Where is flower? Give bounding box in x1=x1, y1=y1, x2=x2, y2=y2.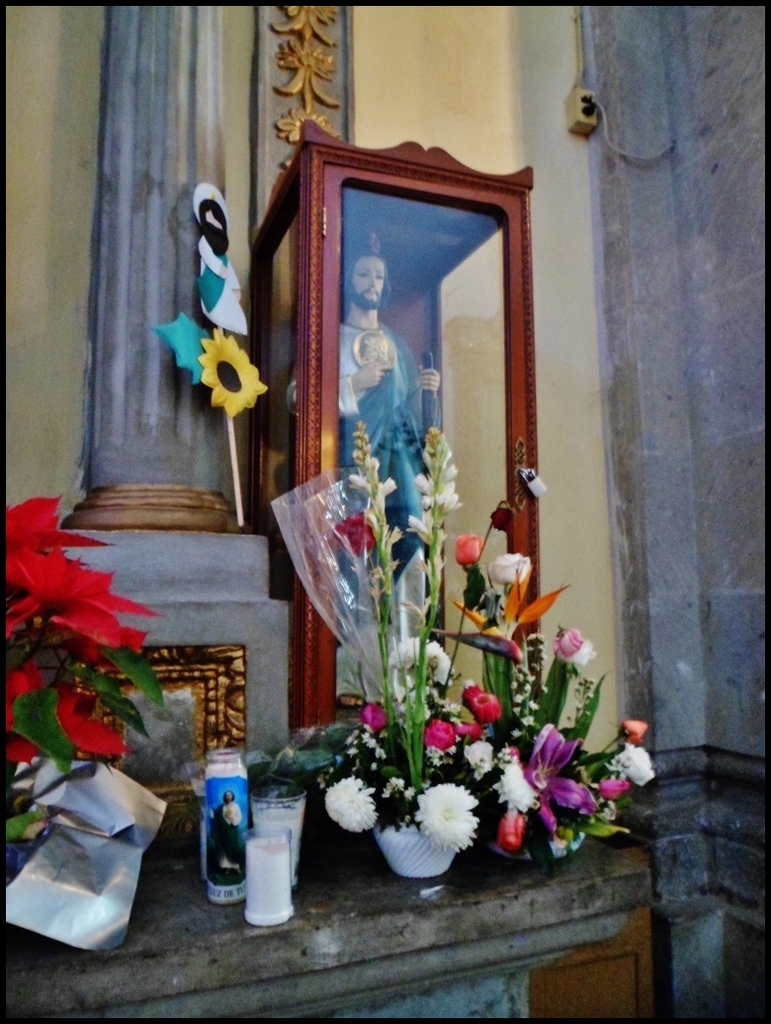
x1=630, y1=723, x2=647, y2=738.
